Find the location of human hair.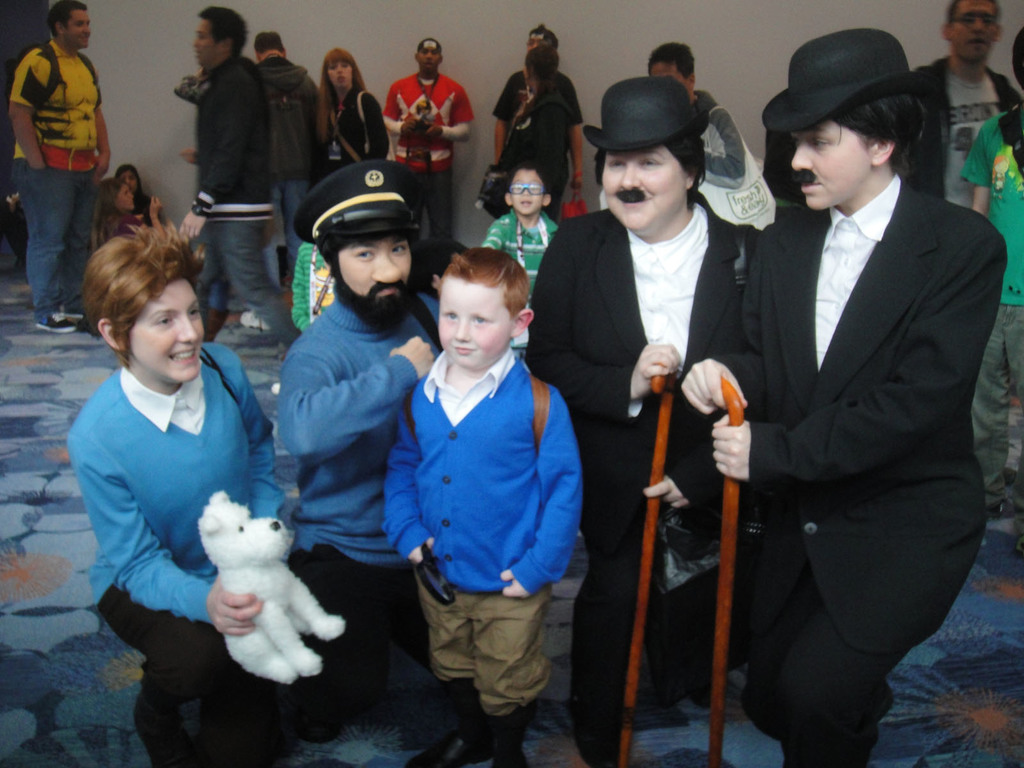
Location: [left=317, top=50, right=370, bottom=138].
